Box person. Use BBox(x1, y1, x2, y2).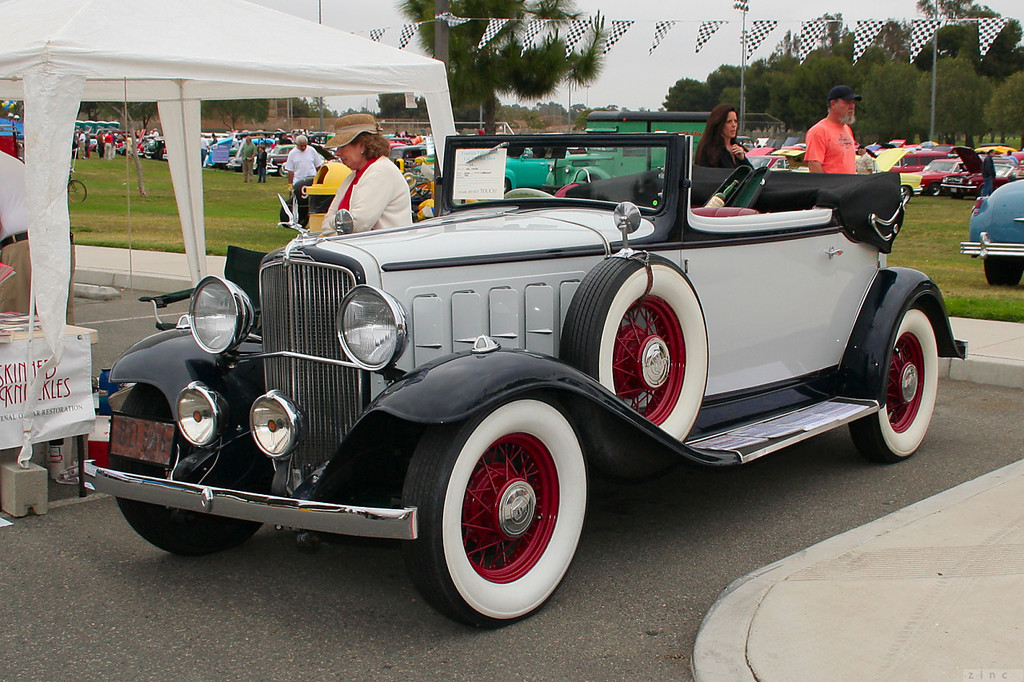
BBox(856, 142, 874, 174).
